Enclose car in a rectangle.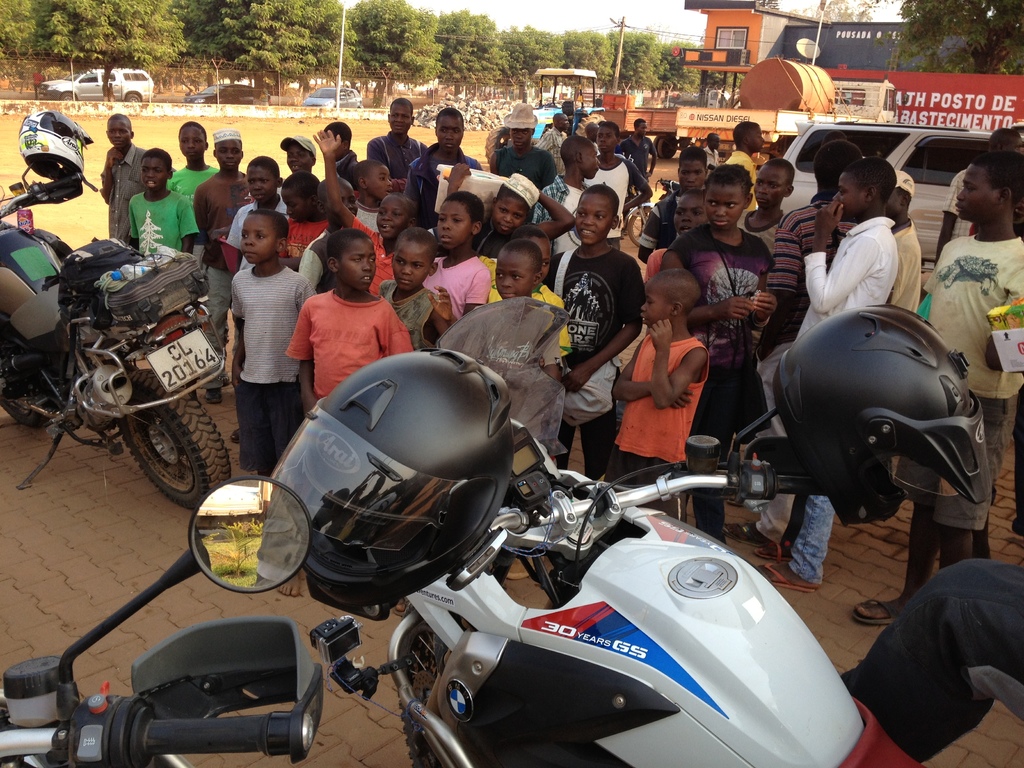
box(193, 81, 255, 104).
